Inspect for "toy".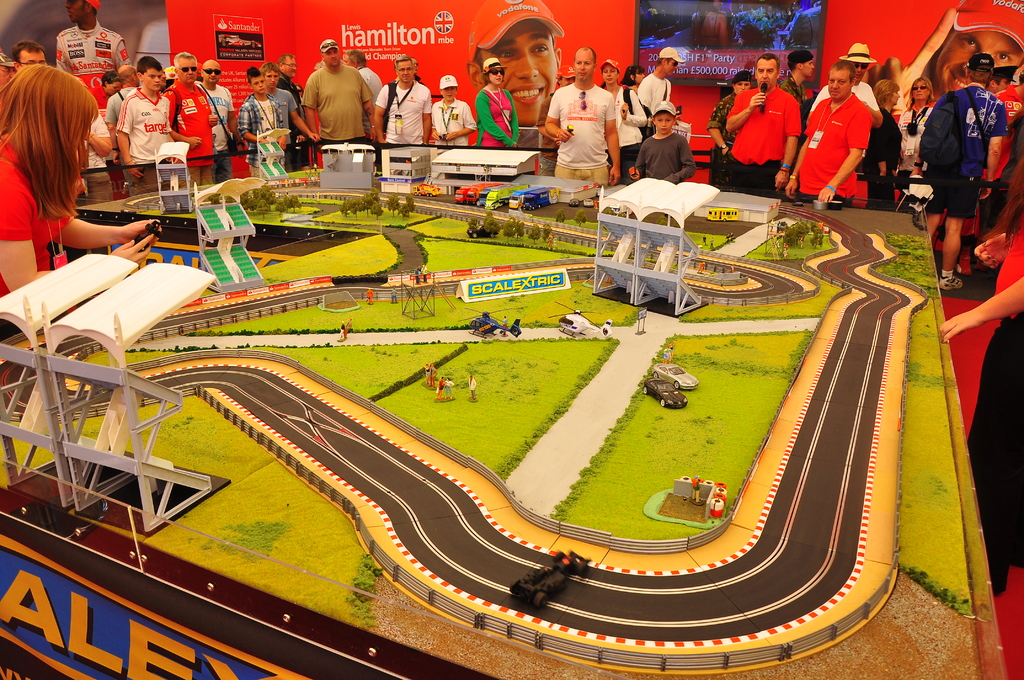
Inspection: {"x1": 366, "y1": 287, "x2": 372, "y2": 306}.
